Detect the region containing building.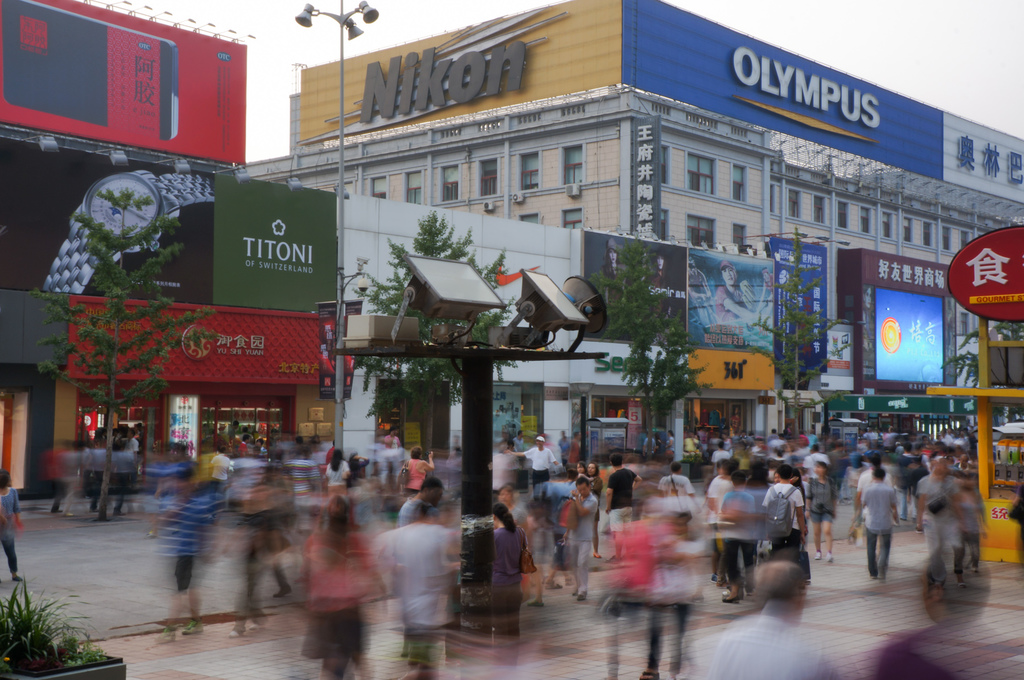
Rect(243, 0, 1023, 471).
